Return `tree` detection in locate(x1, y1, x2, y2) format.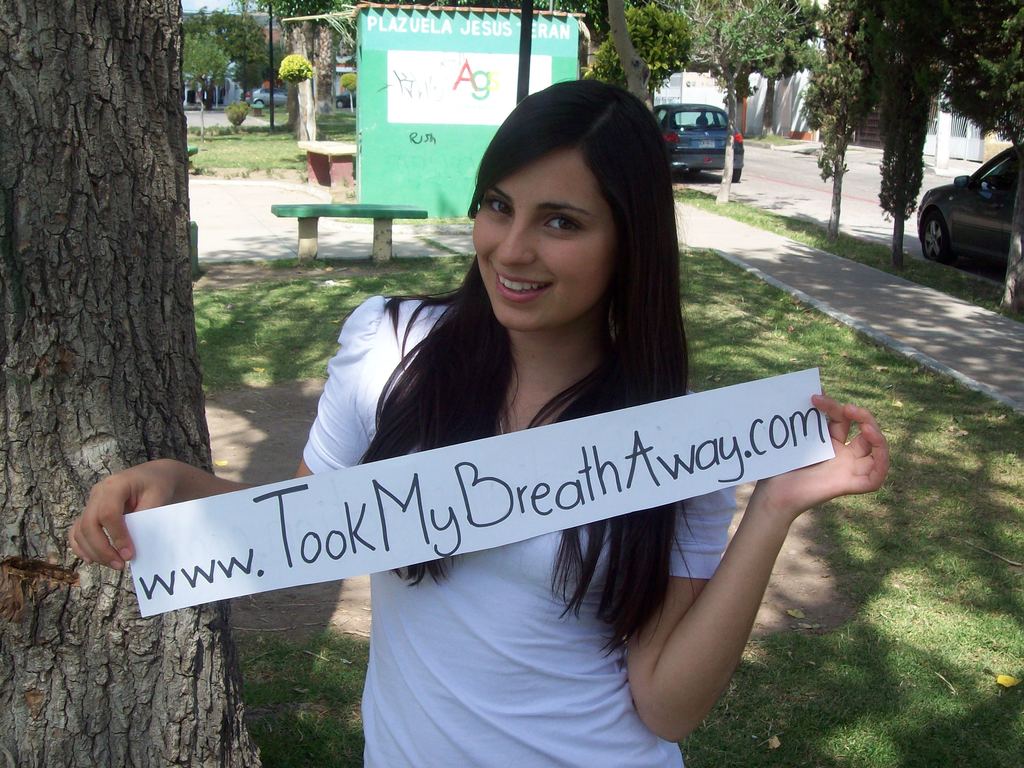
locate(678, 0, 819, 206).
